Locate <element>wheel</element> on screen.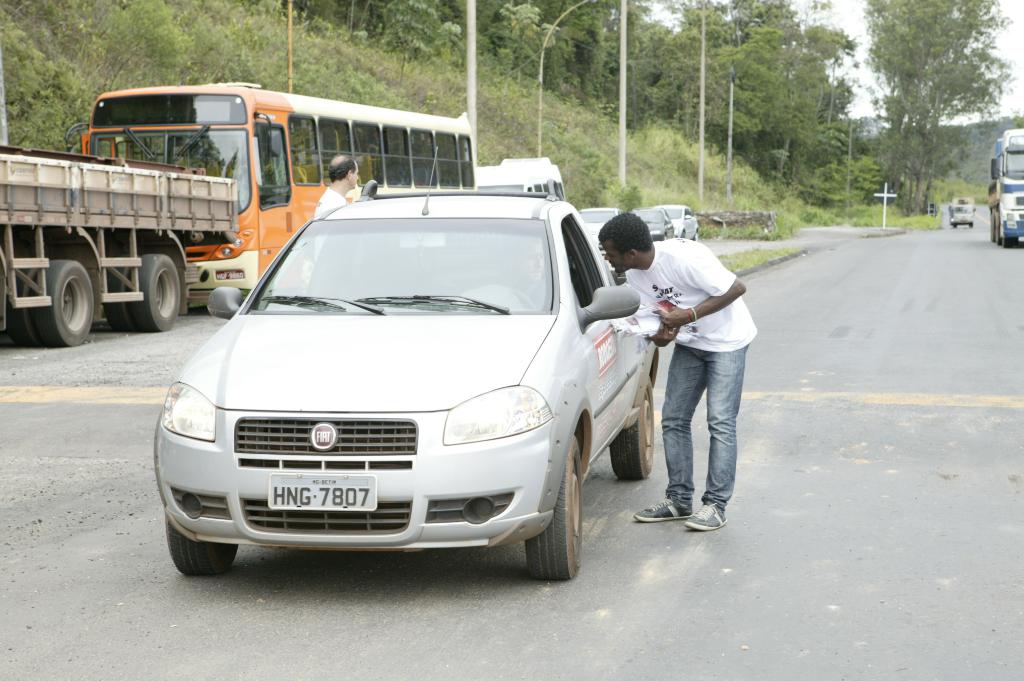
On screen at [x1=7, y1=267, x2=42, y2=347].
